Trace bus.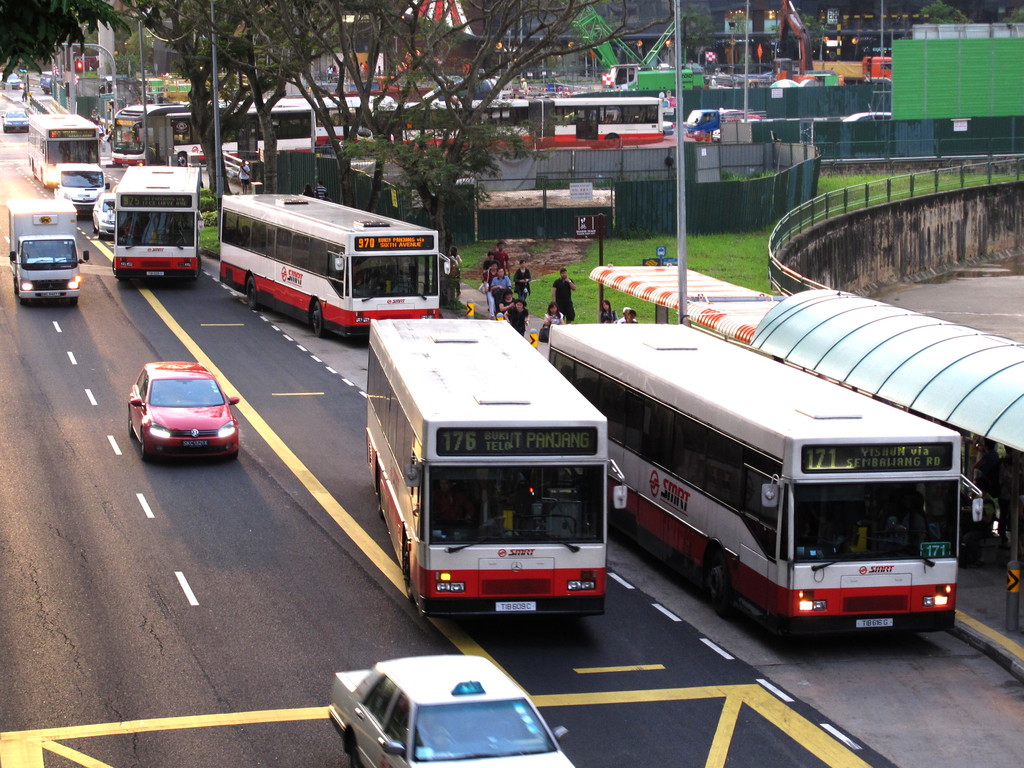
Traced to detection(28, 112, 99, 186).
